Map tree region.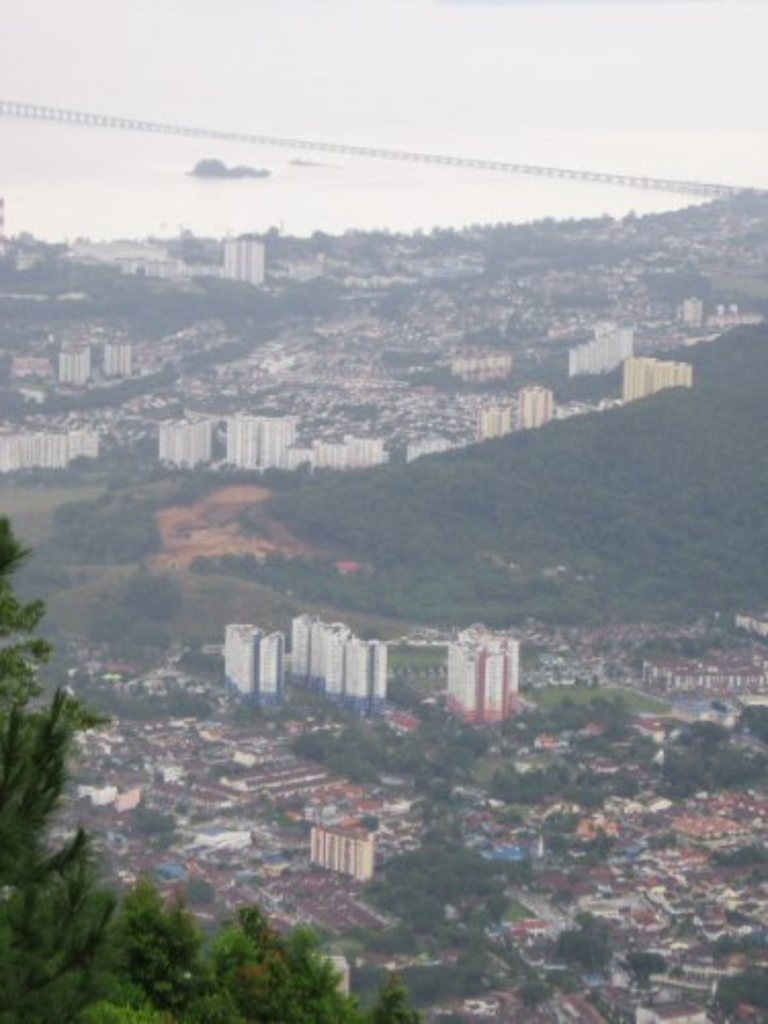
Mapped to x1=0 y1=502 x2=430 y2=1022.
